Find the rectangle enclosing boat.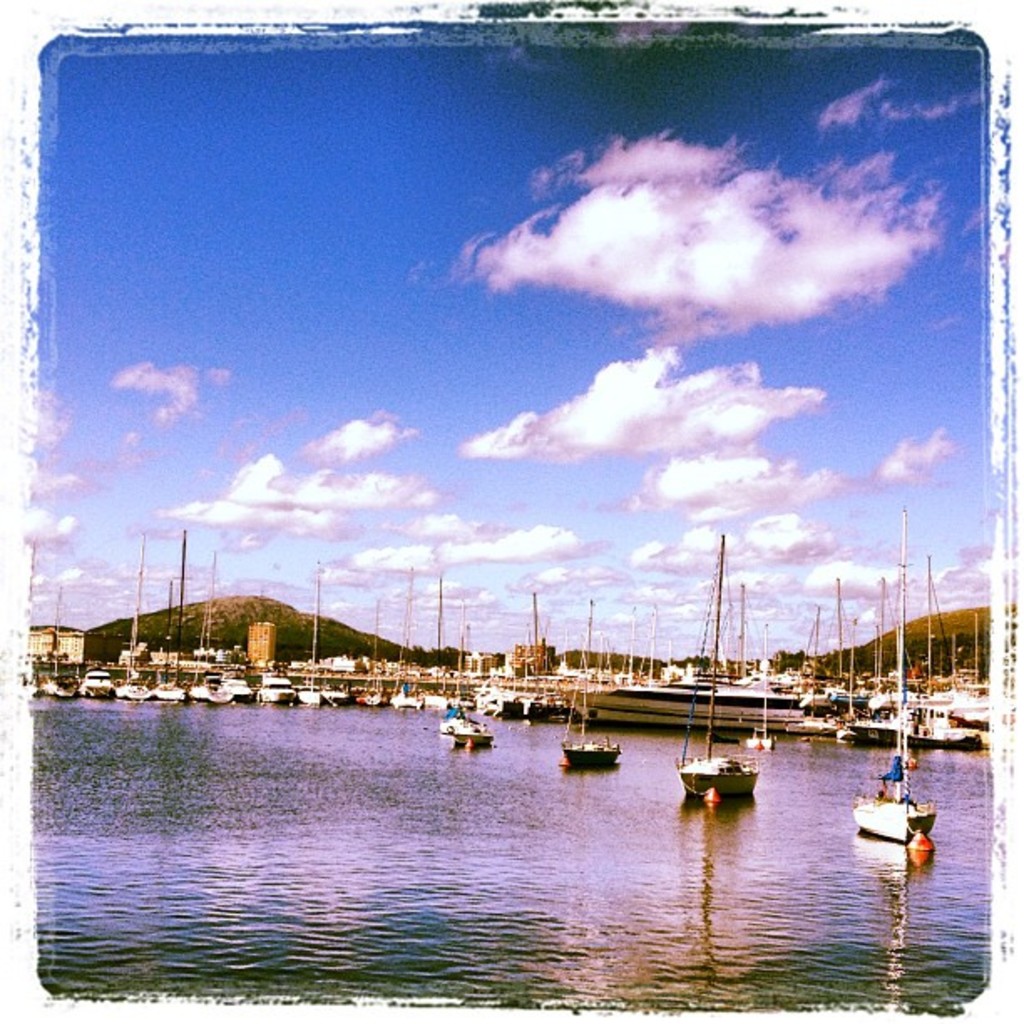
detection(676, 534, 760, 808).
